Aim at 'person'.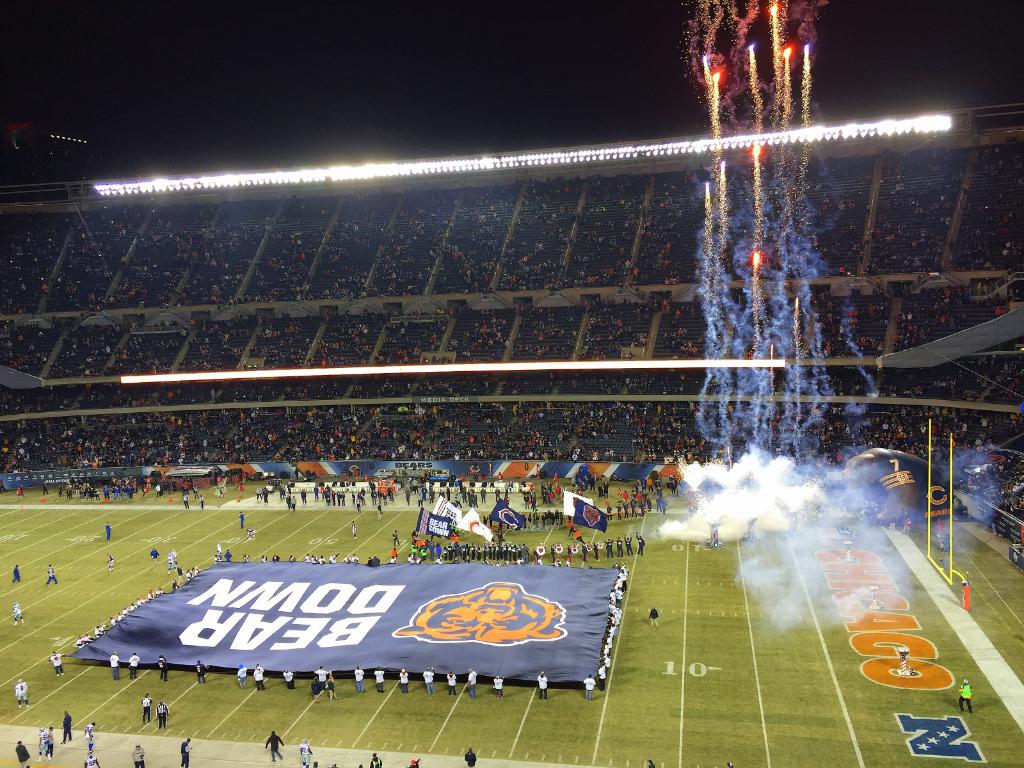
Aimed at Rect(14, 740, 31, 767).
